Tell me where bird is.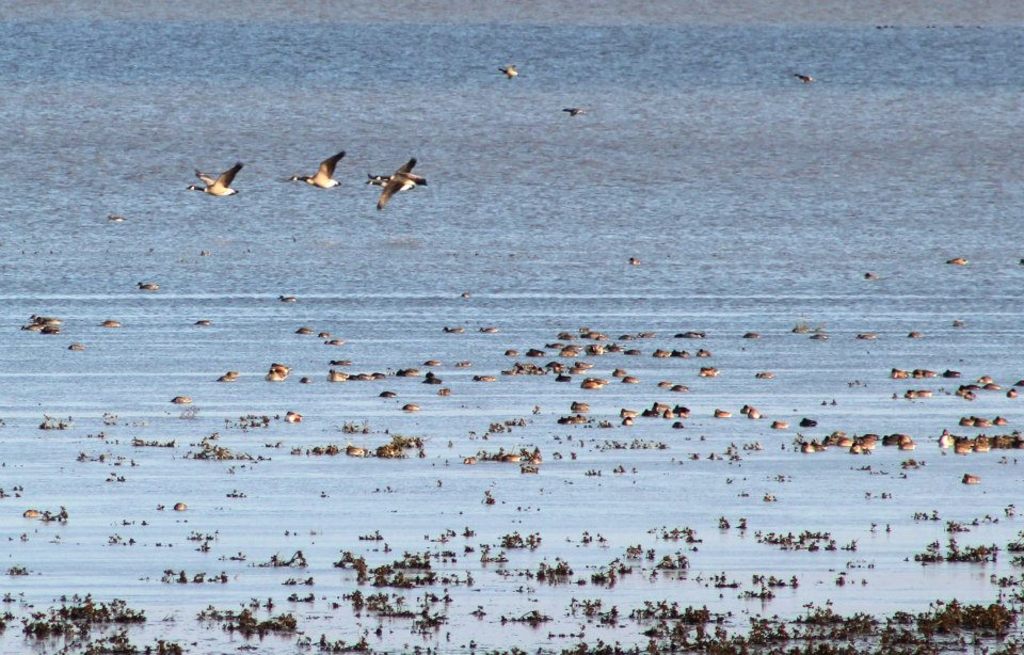
bird is at 794/70/812/86.
